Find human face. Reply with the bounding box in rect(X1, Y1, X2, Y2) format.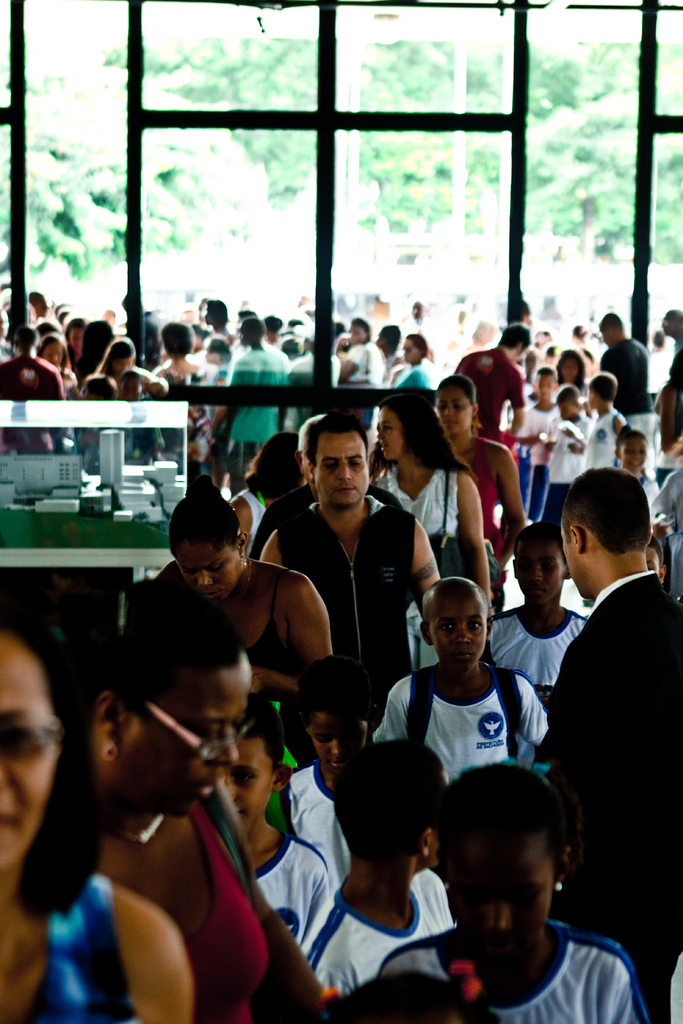
rect(442, 818, 545, 958).
